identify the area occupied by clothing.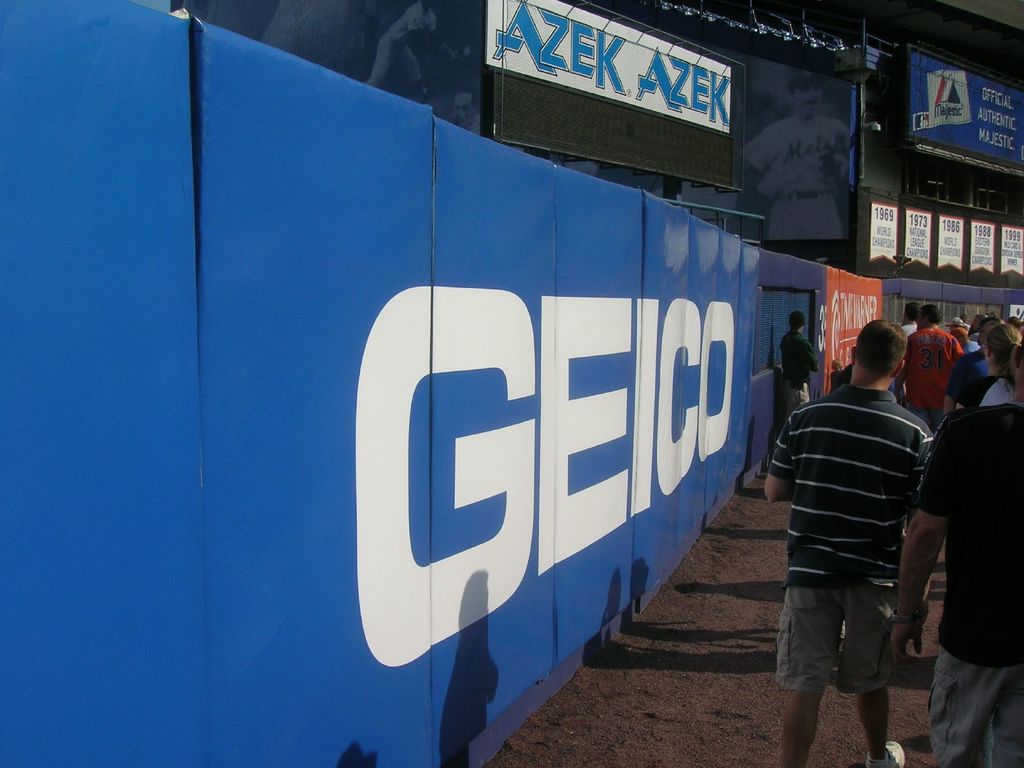
Area: <region>900, 324, 970, 417</region>.
